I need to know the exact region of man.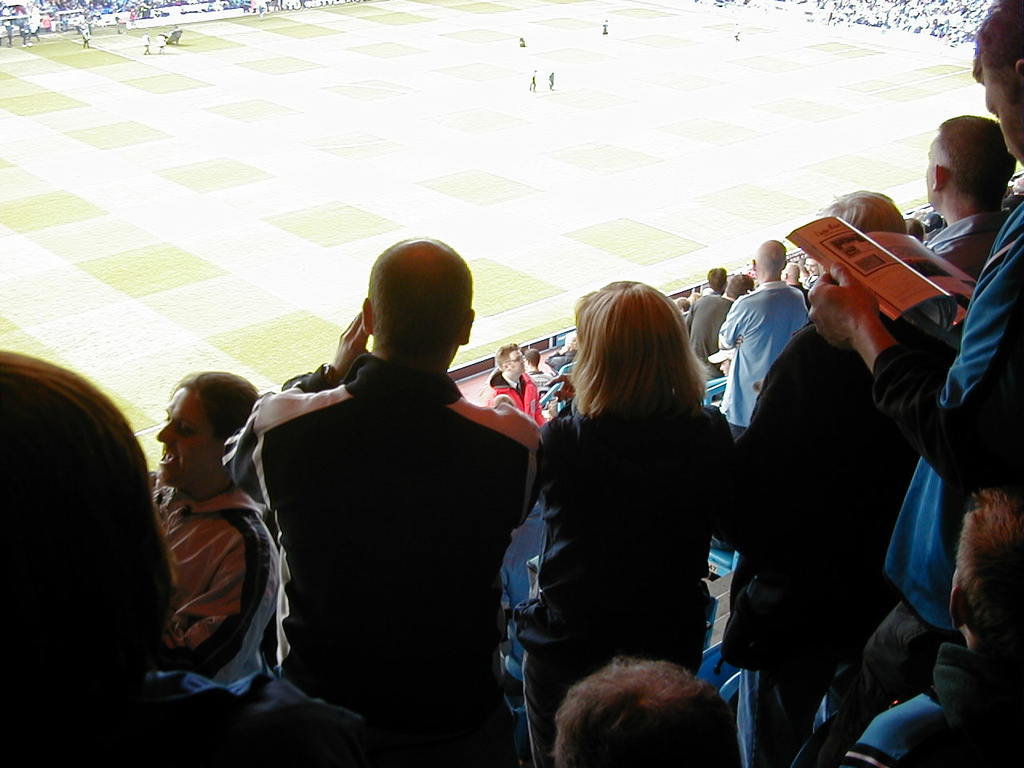
Region: 918 112 1023 279.
